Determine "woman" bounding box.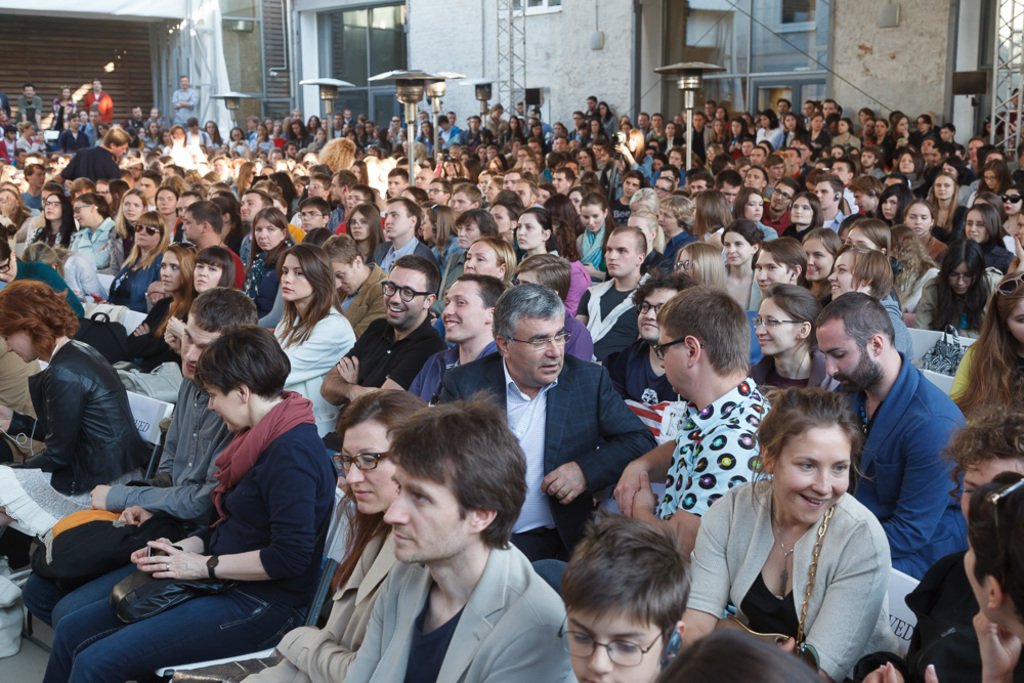
Determined: bbox=[419, 201, 455, 265].
